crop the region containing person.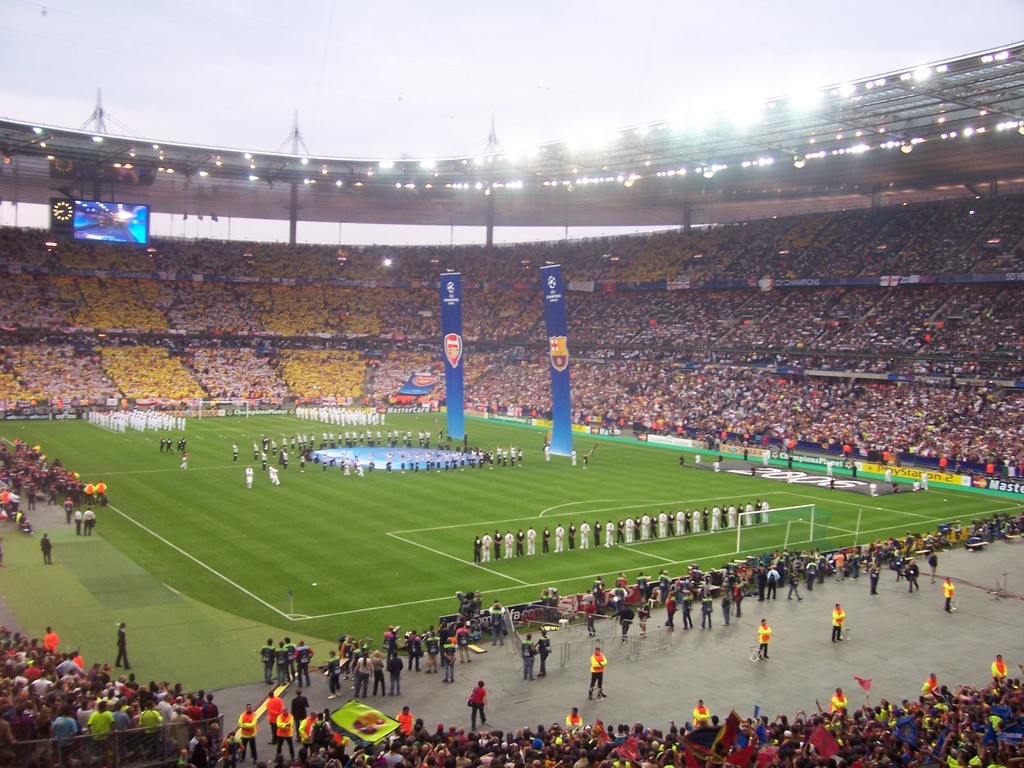
Crop region: pyautogui.locateOnScreen(383, 706, 414, 731).
